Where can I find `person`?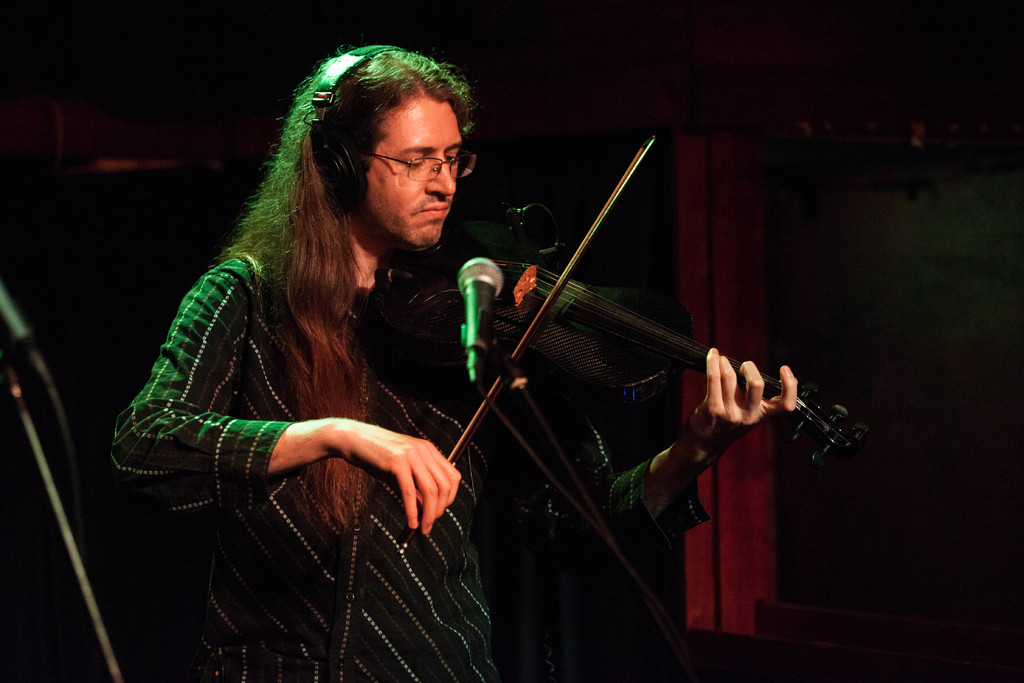
You can find it at [x1=115, y1=38, x2=795, y2=682].
